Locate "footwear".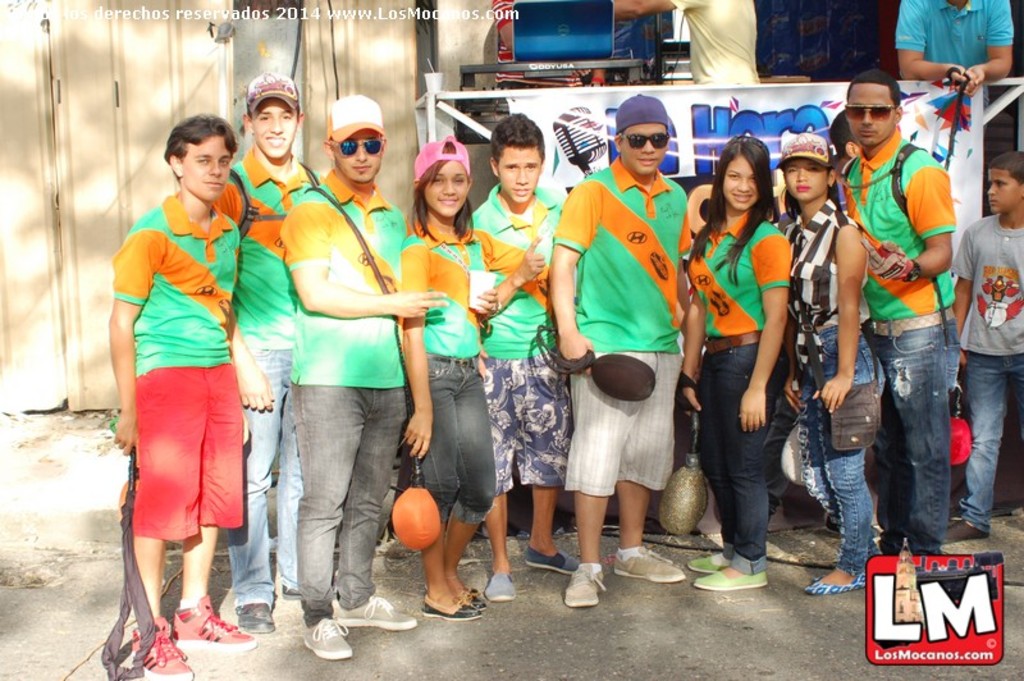
Bounding box: [left=422, top=594, right=484, bottom=620].
